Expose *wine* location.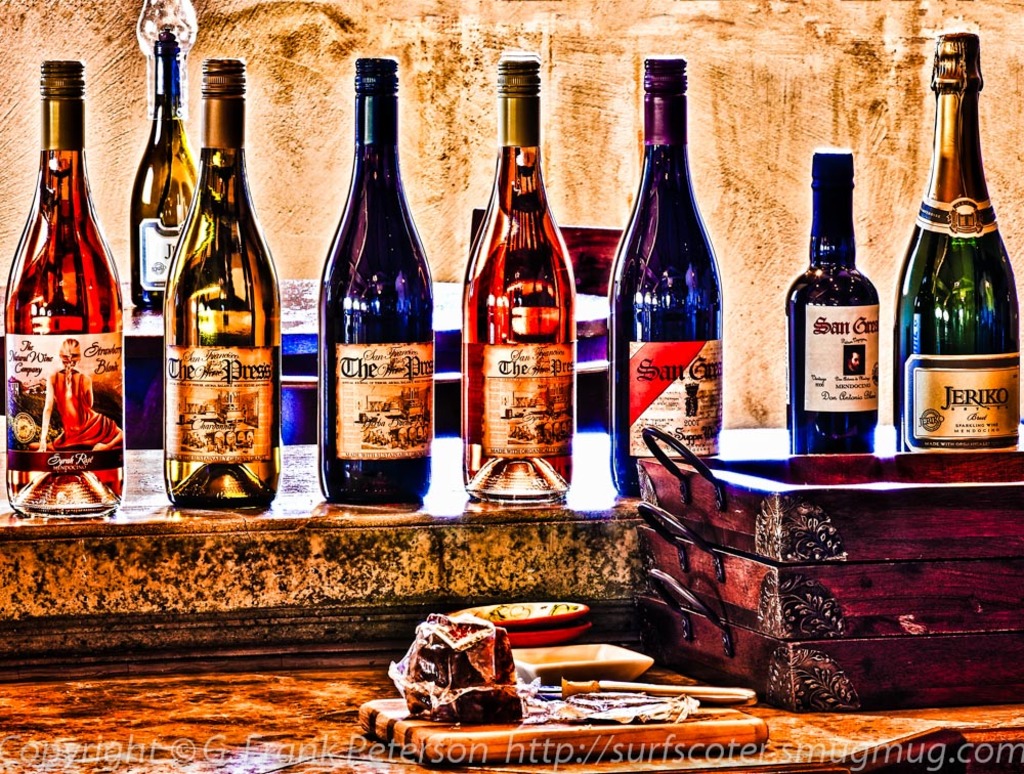
Exposed at 159:63:284:513.
